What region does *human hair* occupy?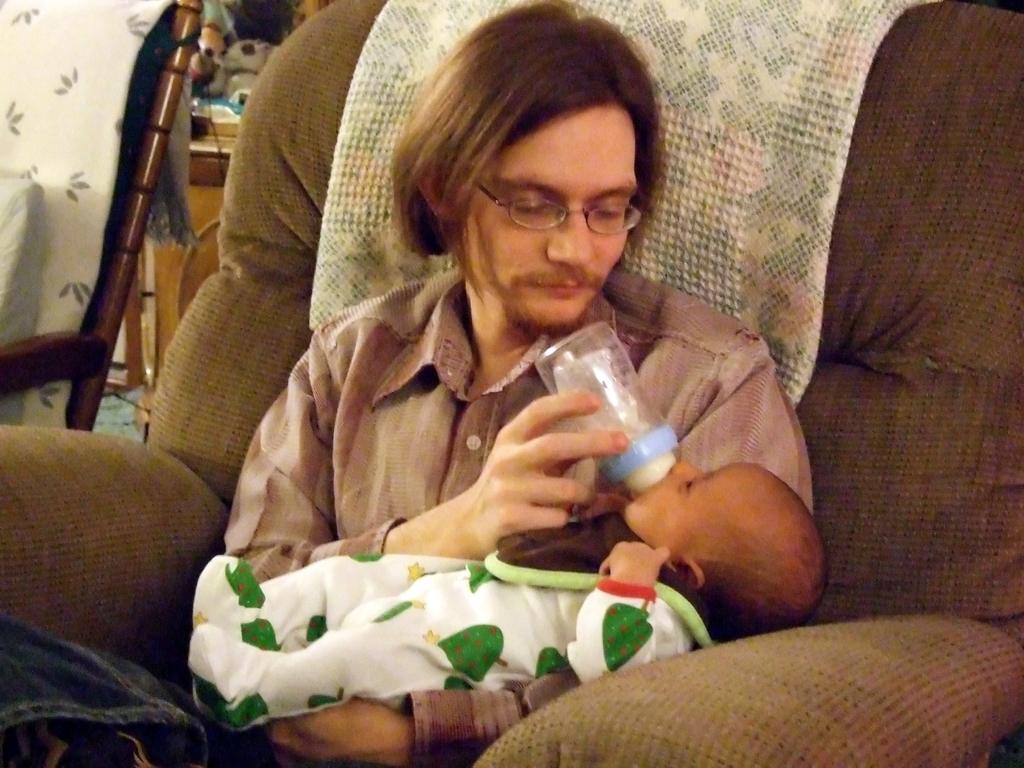
[x1=392, y1=13, x2=670, y2=285].
